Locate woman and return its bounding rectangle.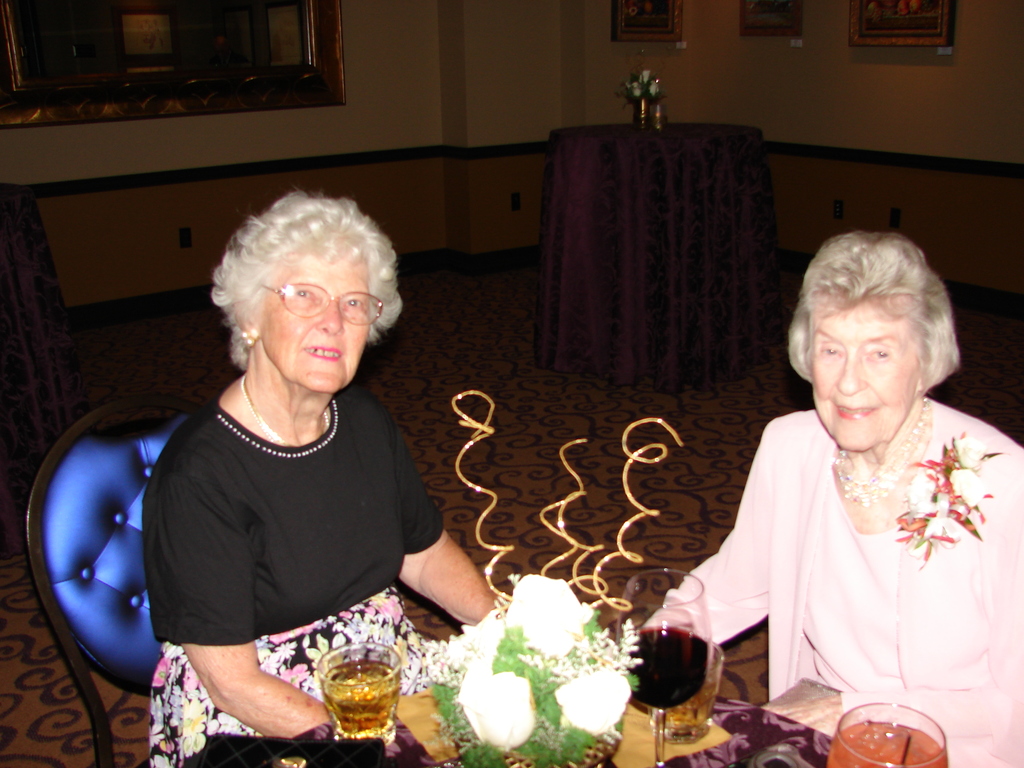
l=140, t=192, r=508, b=767.
